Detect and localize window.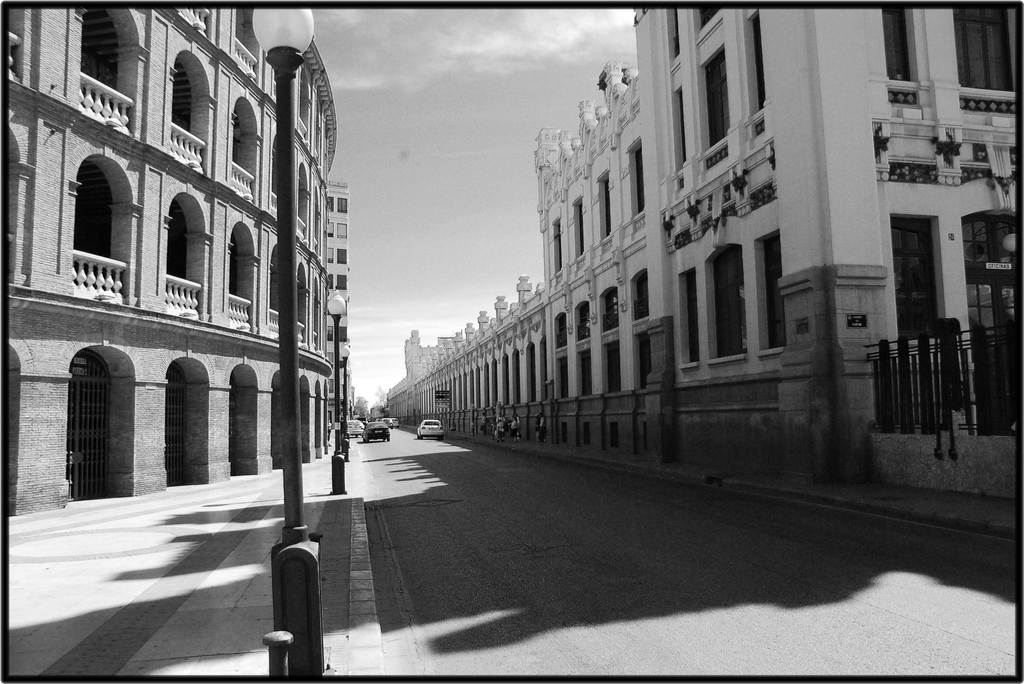
Localized at box(745, 10, 764, 131).
